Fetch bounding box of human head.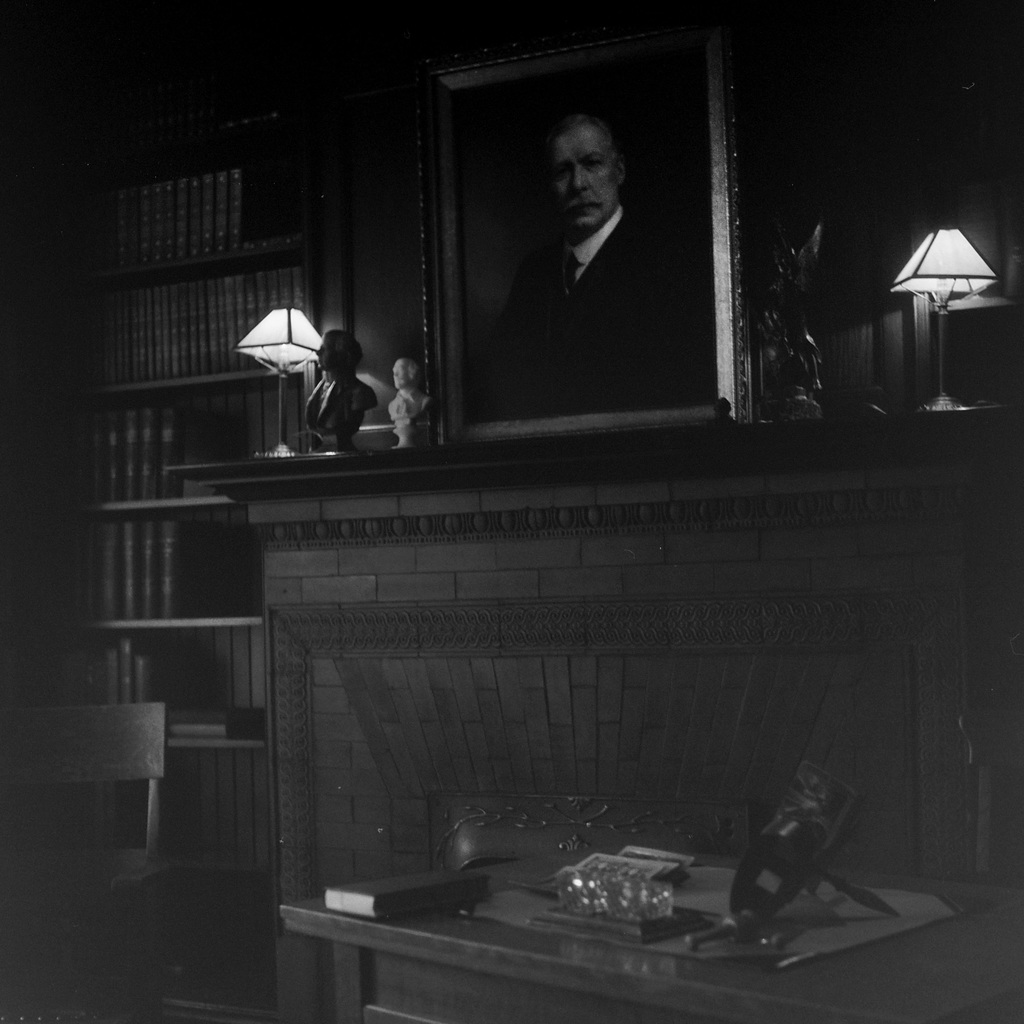
Bbox: (391,358,421,386).
